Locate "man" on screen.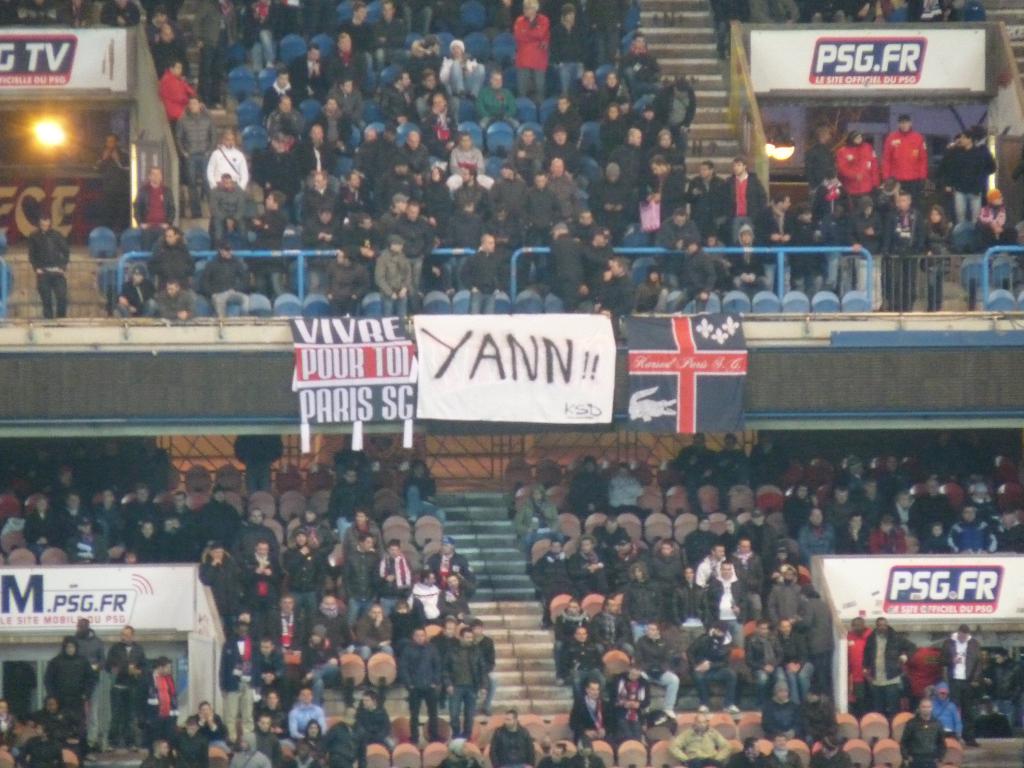
On screen at select_region(27, 211, 71, 320).
